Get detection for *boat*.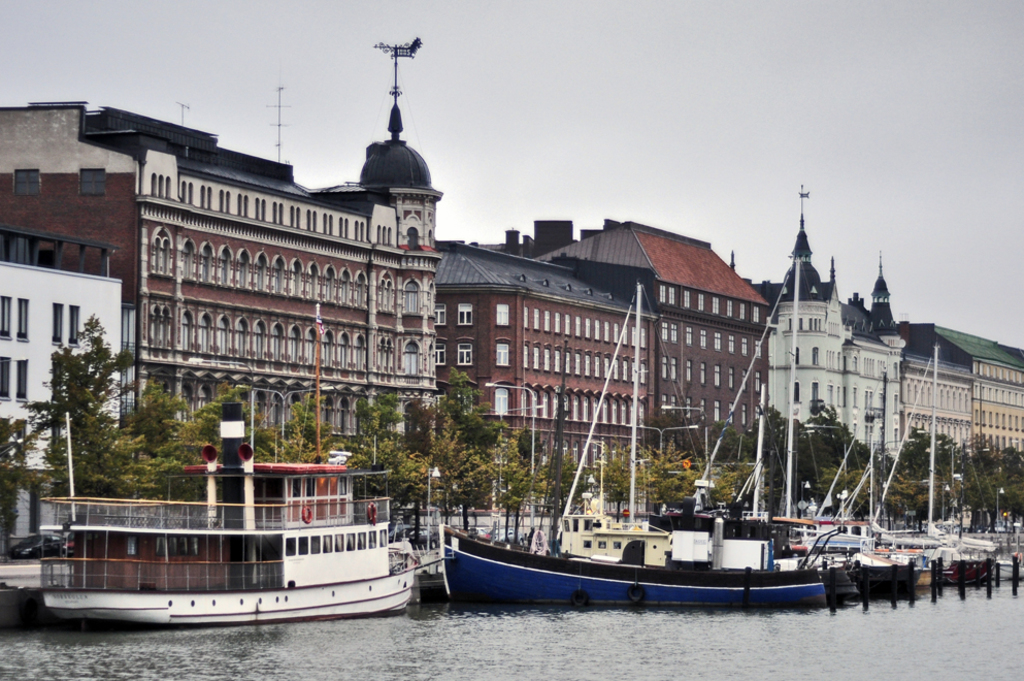
Detection: 0:410:76:587.
